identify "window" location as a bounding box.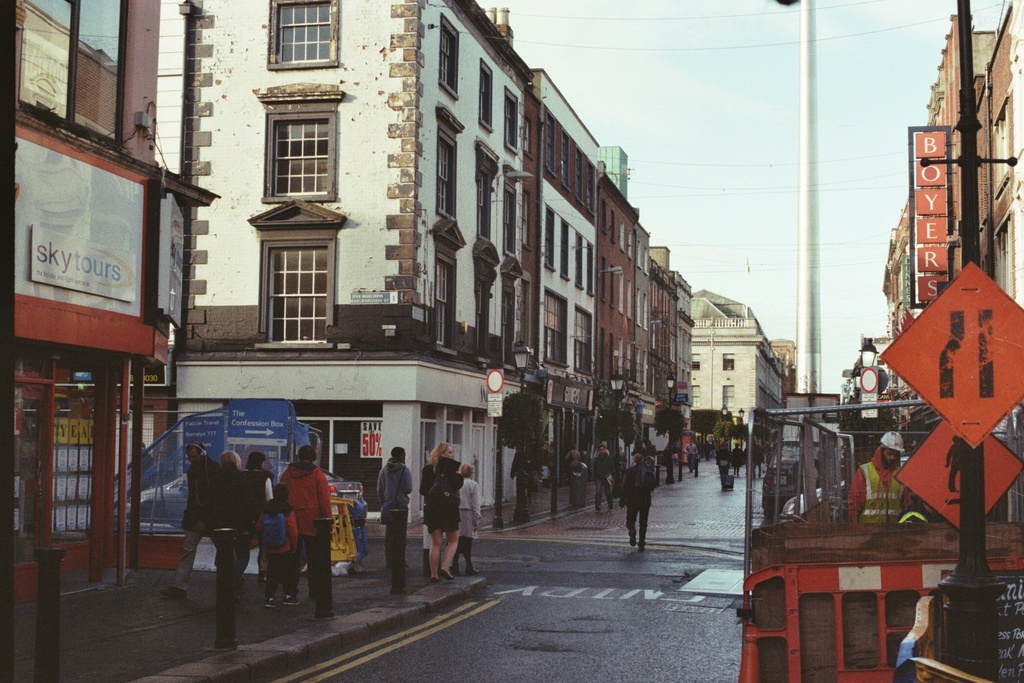
bbox=[584, 243, 595, 294].
